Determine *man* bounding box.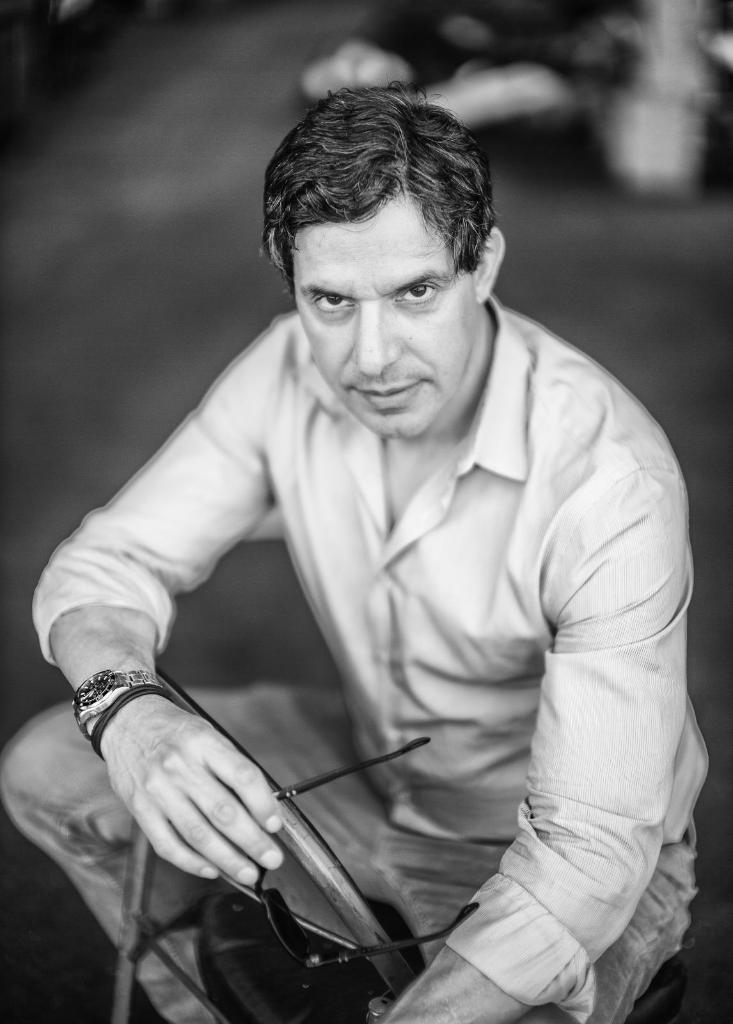
Determined: region(49, 70, 714, 1023).
